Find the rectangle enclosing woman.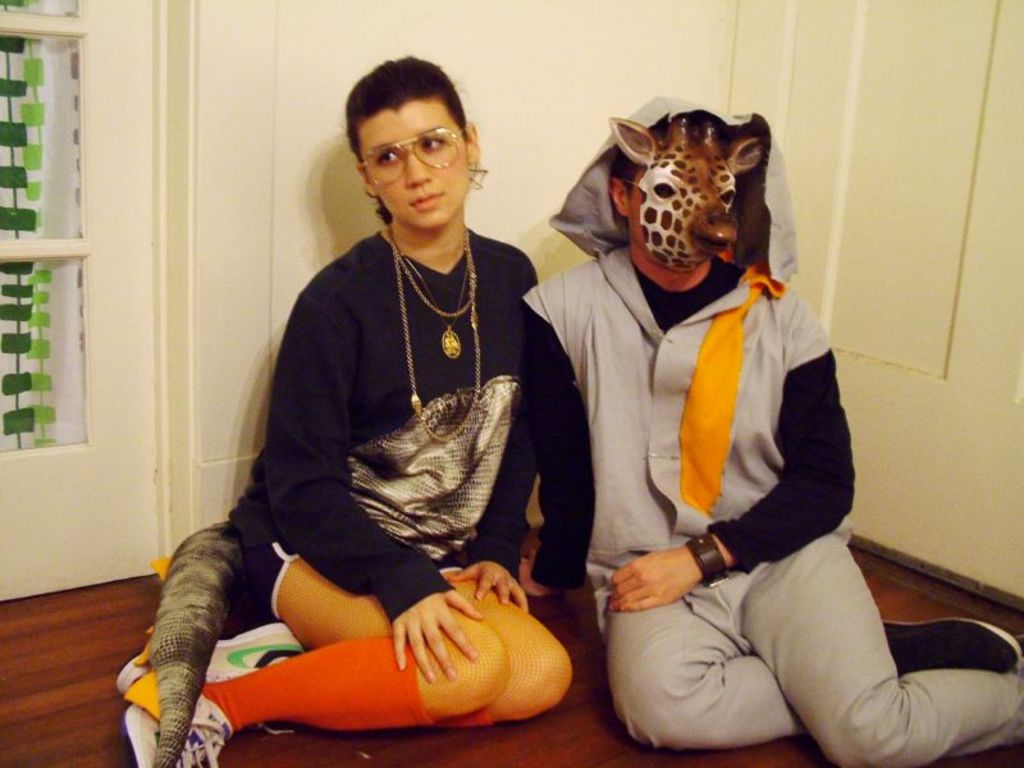
124:56:598:767.
